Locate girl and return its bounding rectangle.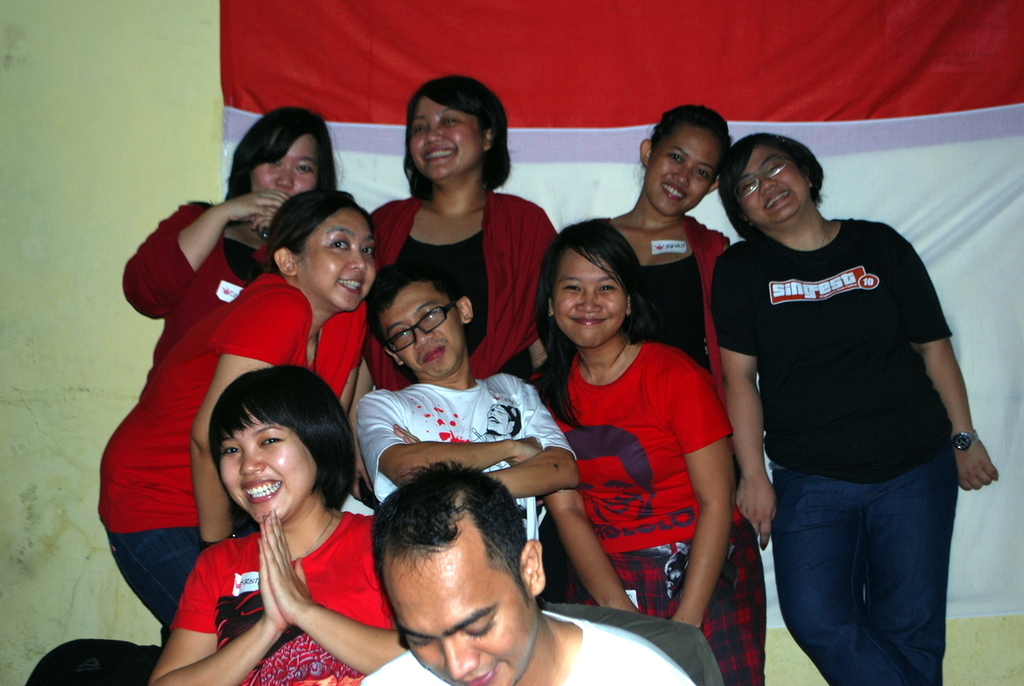
(561, 102, 736, 489).
